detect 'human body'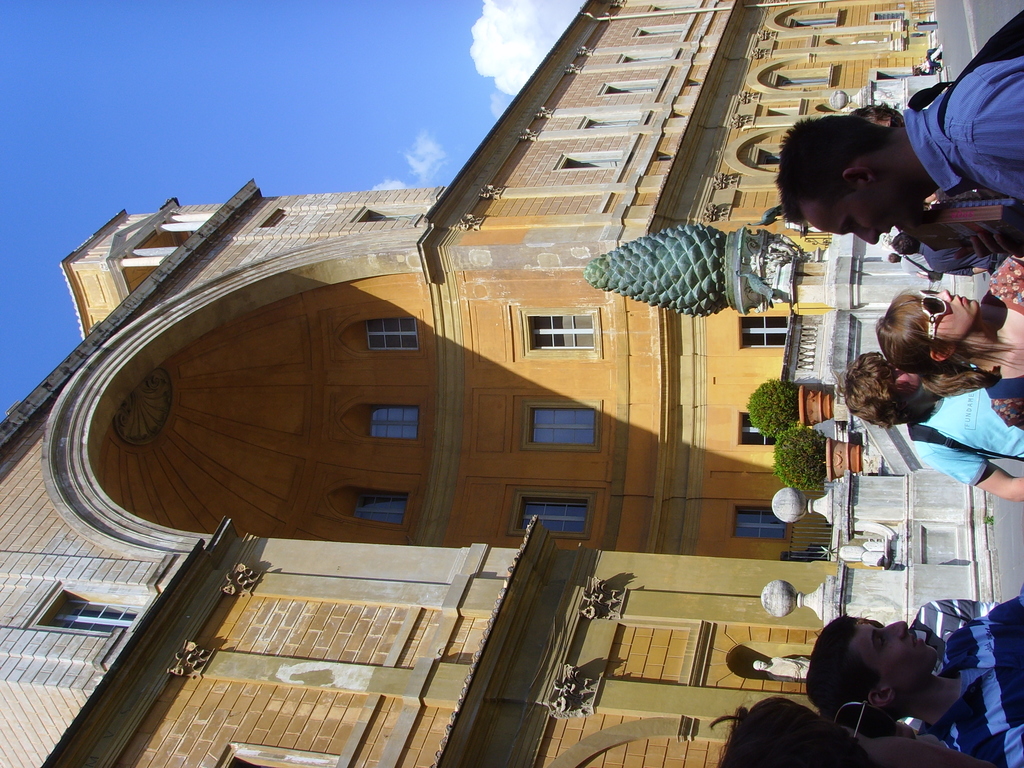
<region>938, 590, 1023, 767</region>
